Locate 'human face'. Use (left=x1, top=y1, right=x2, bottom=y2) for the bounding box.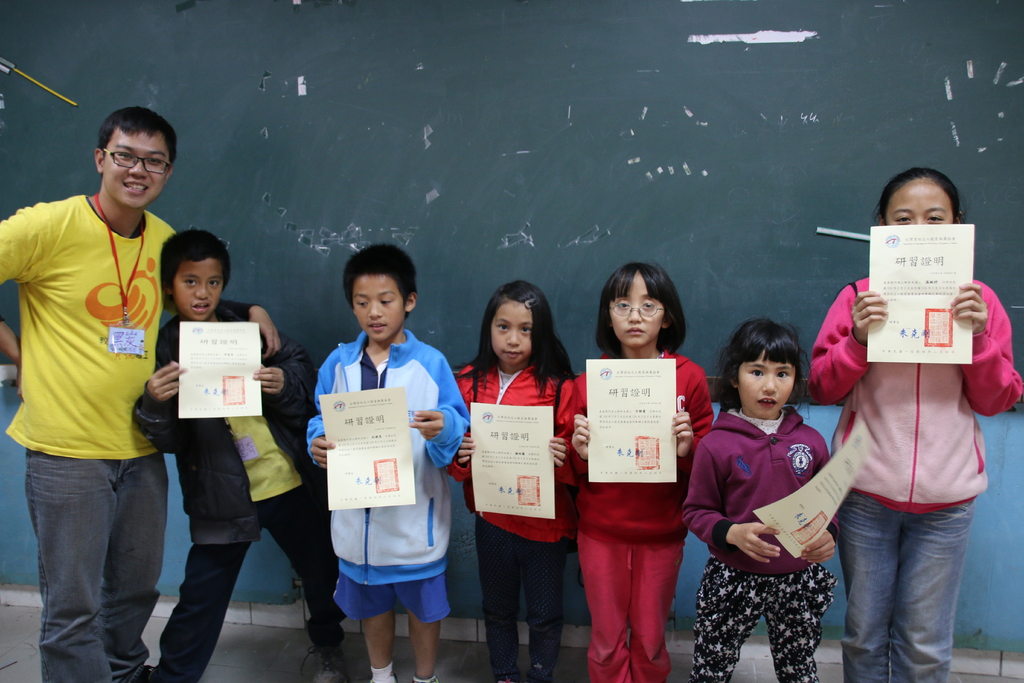
(left=490, top=298, right=530, bottom=365).
